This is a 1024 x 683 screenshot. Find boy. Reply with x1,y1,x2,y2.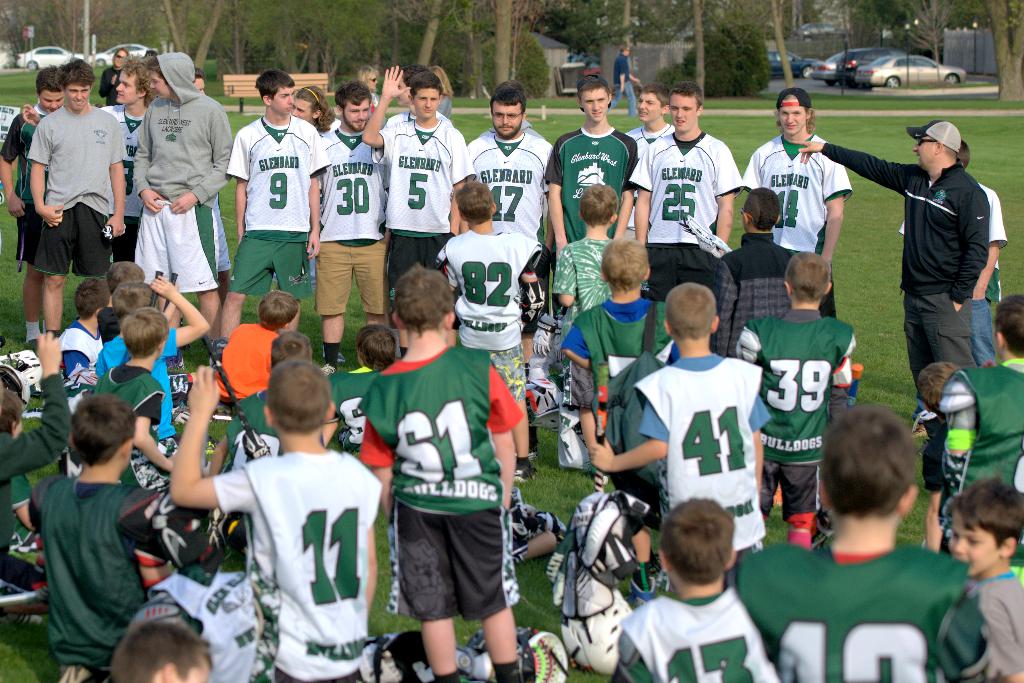
945,478,1023,682.
